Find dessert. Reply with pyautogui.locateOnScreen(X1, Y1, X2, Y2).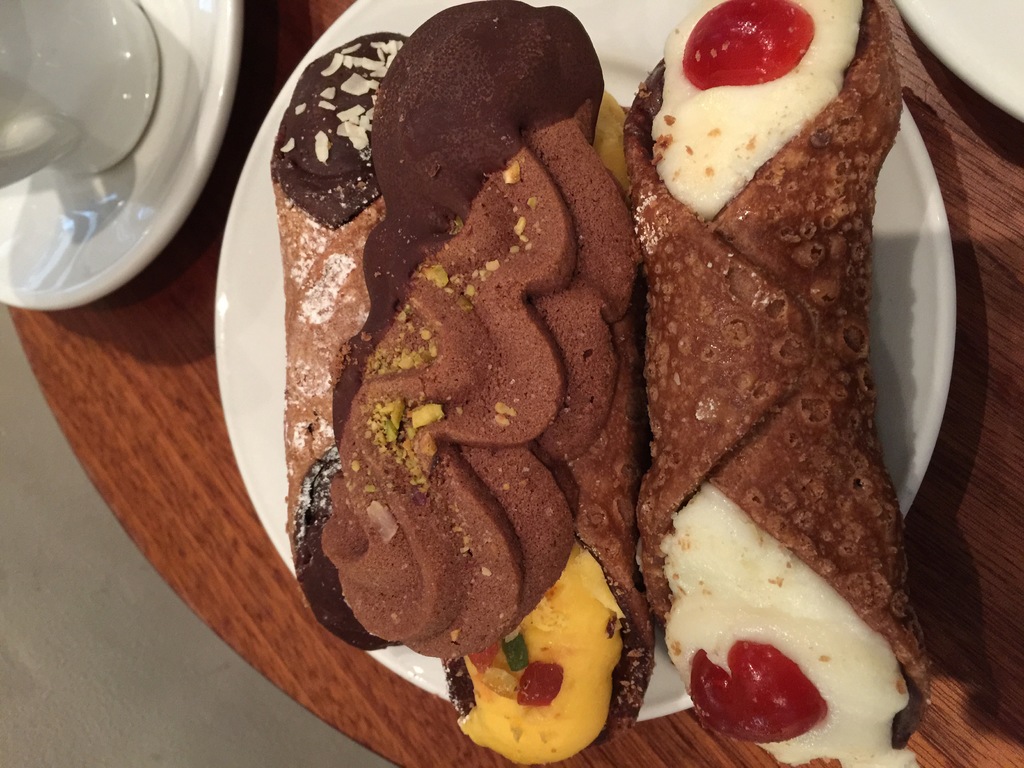
pyautogui.locateOnScreen(283, 0, 648, 766).
